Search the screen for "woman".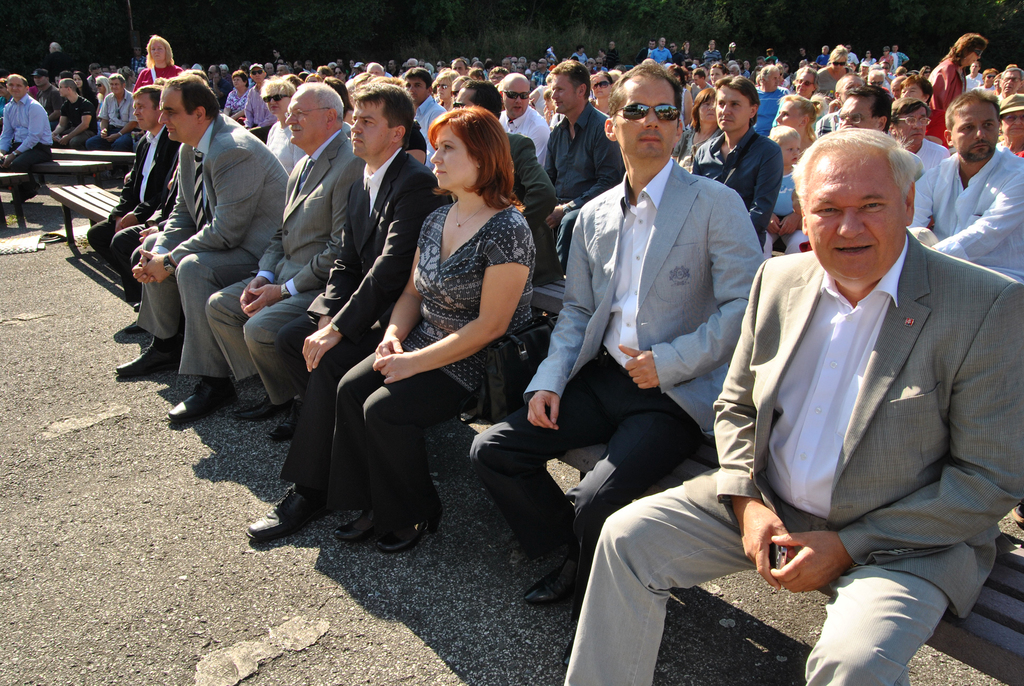
Found at 668,86,726,170.
